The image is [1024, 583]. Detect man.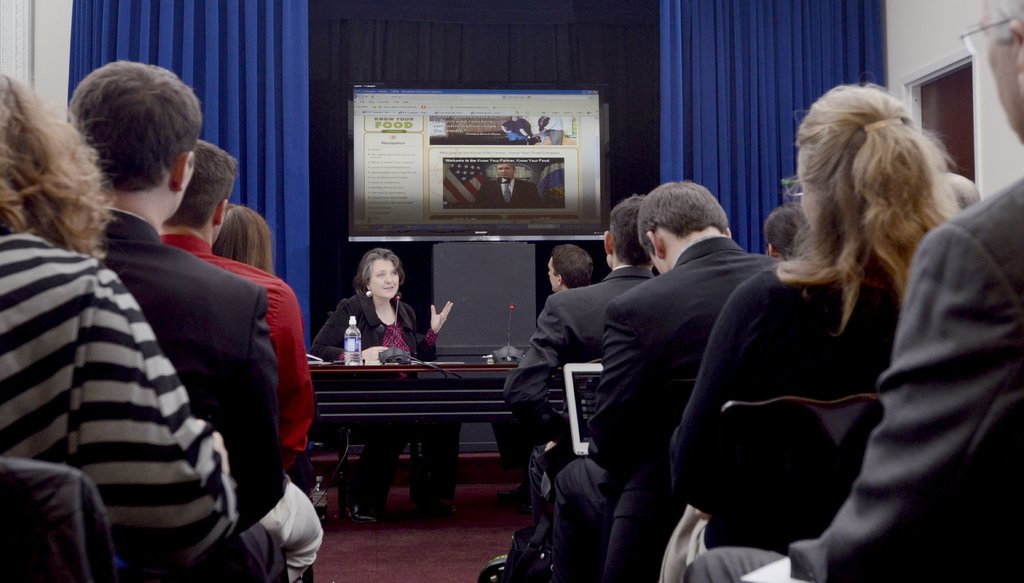
Detection: left=161, top=140, right=317, bottom=484.
